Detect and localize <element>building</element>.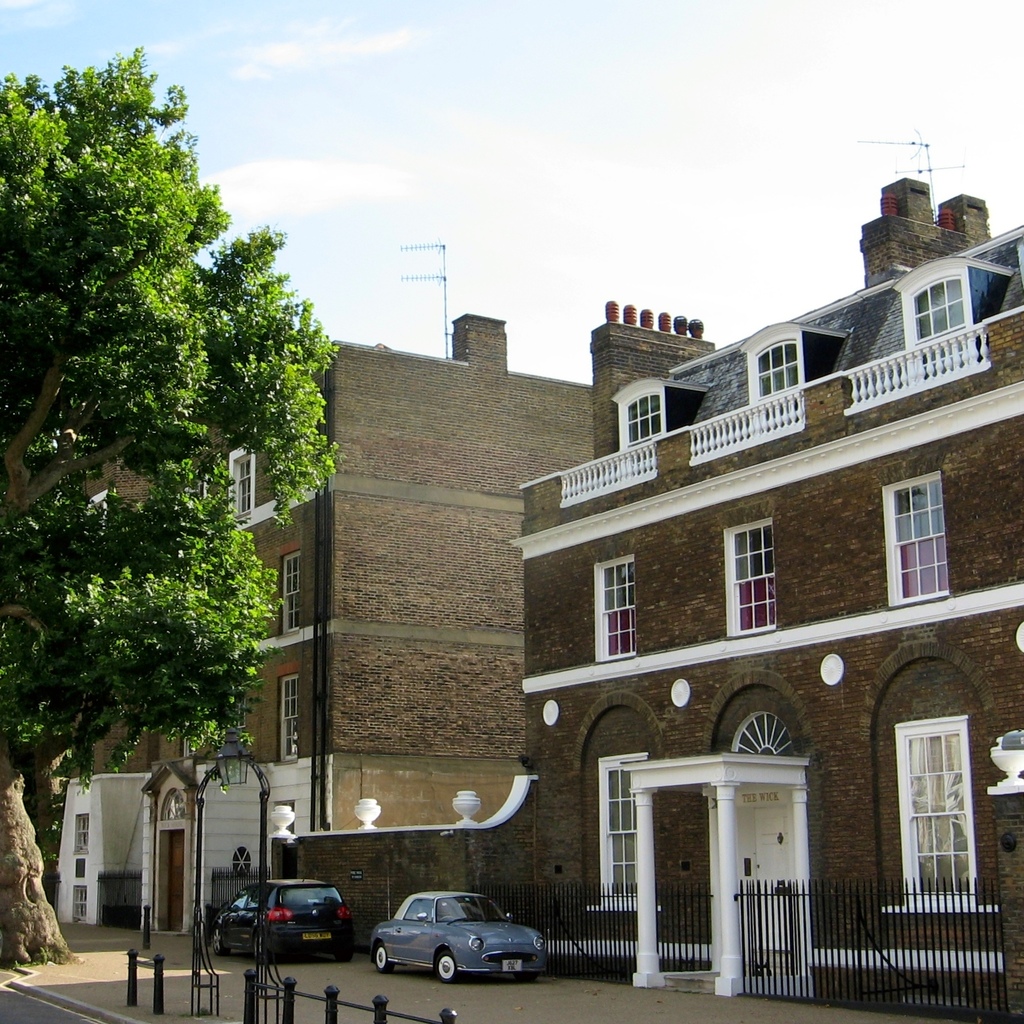
Localized at (53,238,595,934).
